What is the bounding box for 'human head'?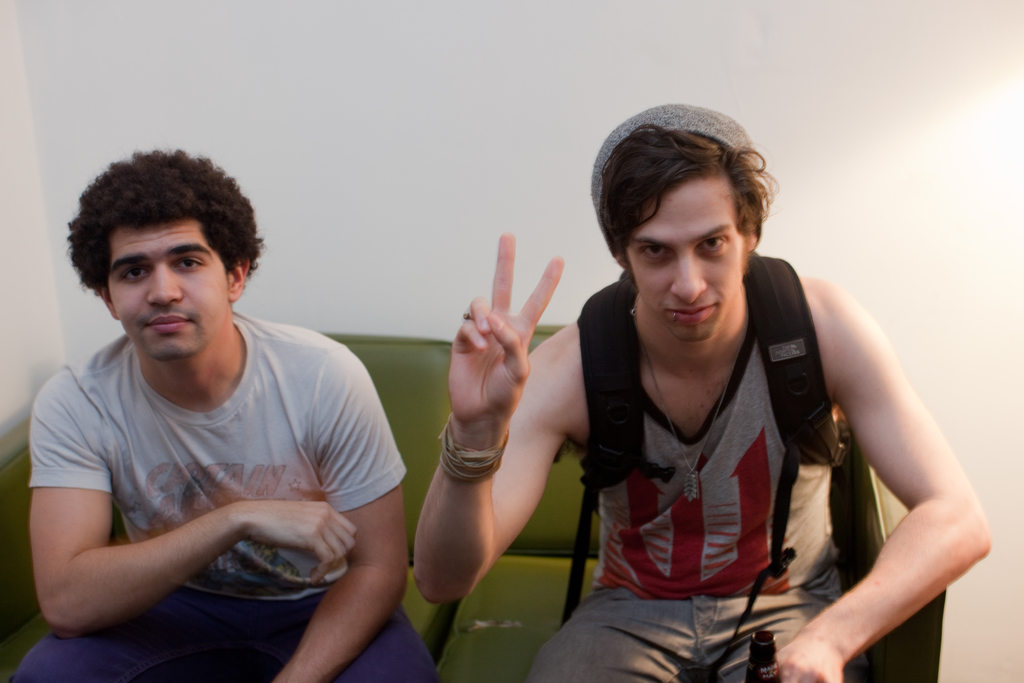
pyautogui.locateOnScreen(65, 151, 262, 374).
